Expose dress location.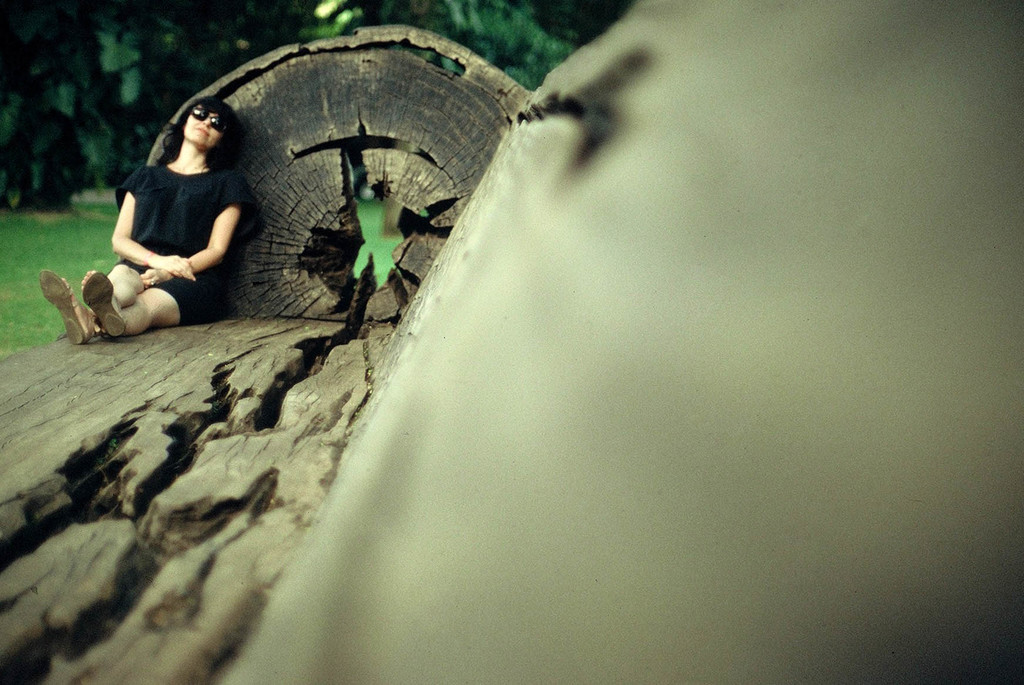
Exposed at Rect(110, 166, 261, 326).
